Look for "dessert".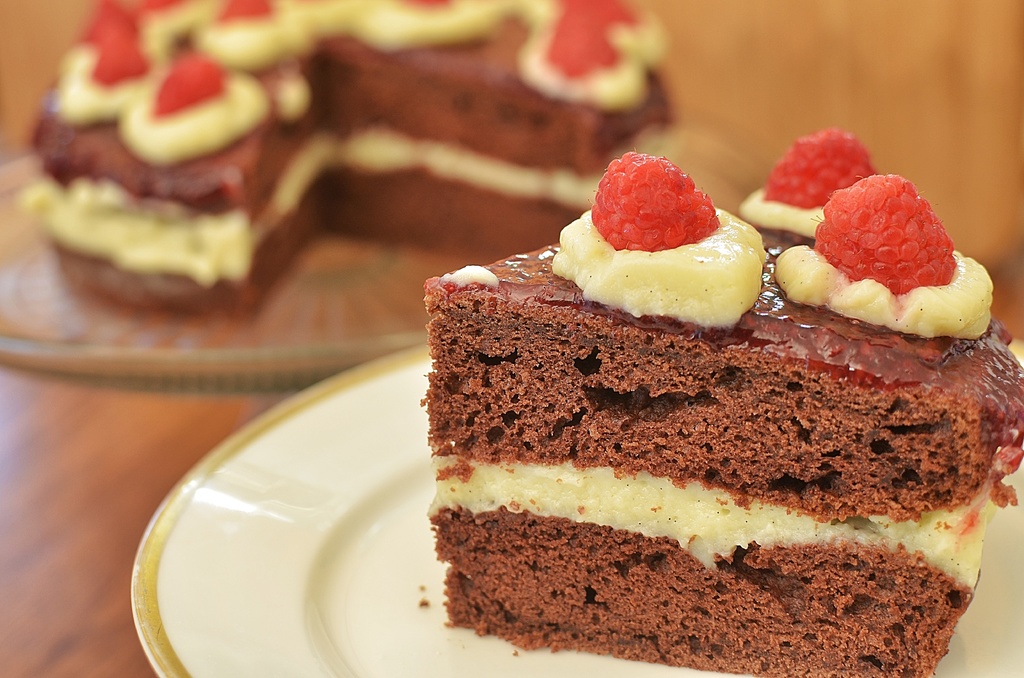
Found: select_region(429, 126, 1023, 677).
